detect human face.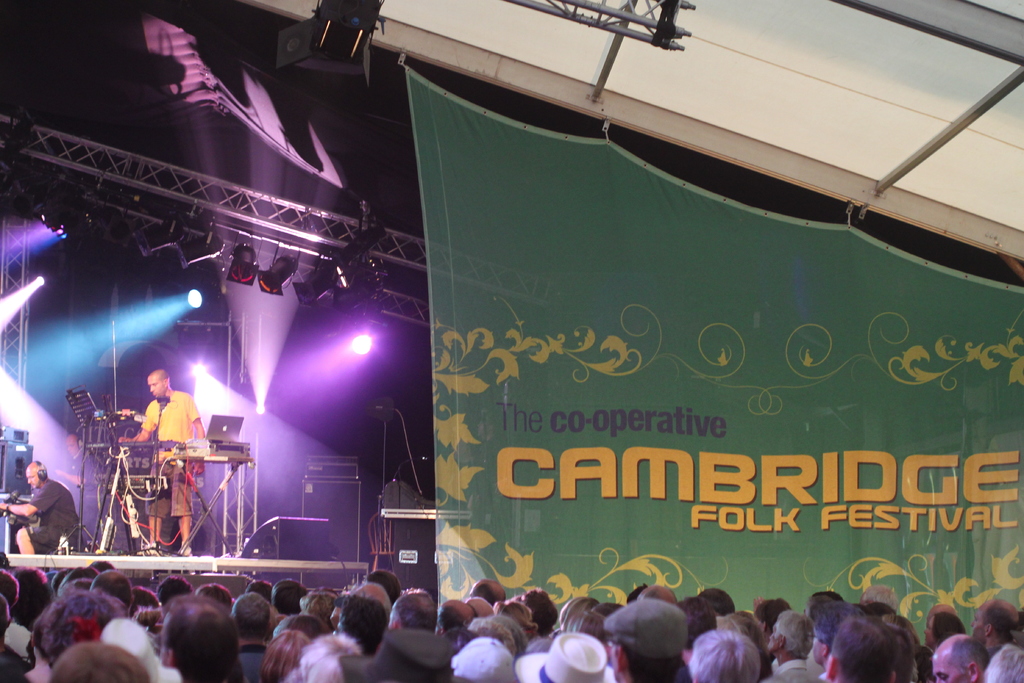
Detected at (left=28, top=465, right=38, bottom=491).
